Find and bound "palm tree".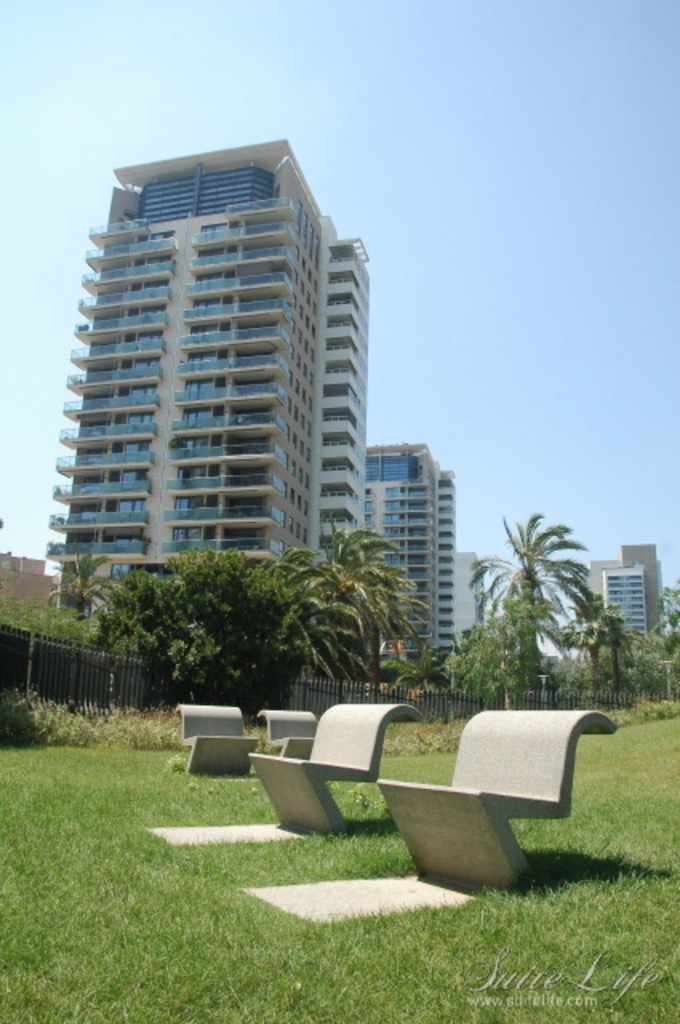
Bound: box=[490, 522, 619, 714].
